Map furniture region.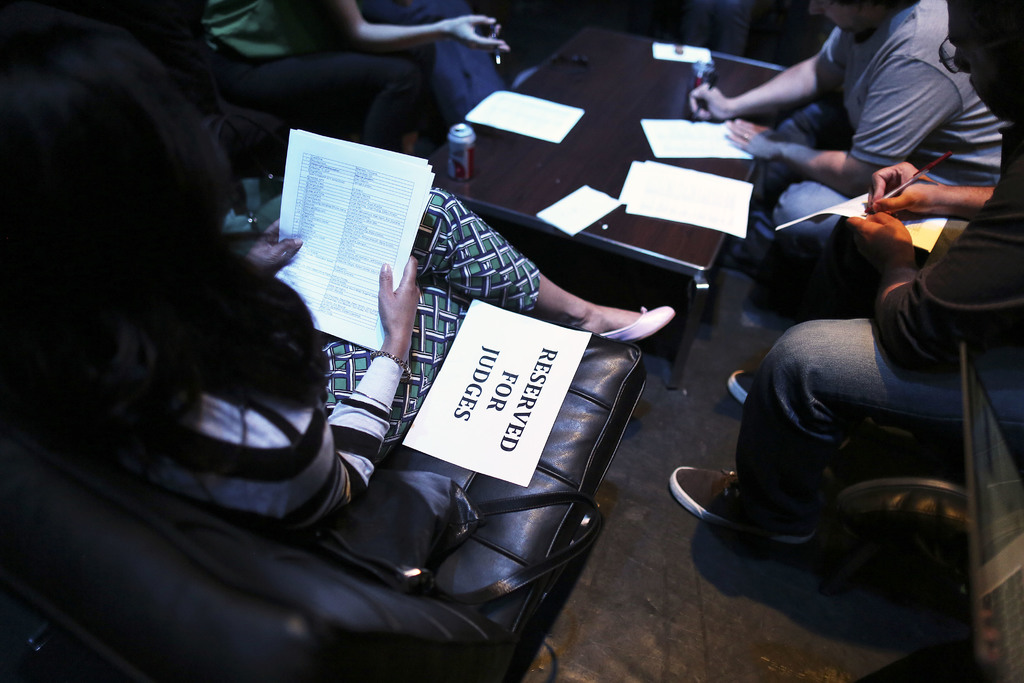
Mapped to <region>420, 26, 790, 393</region>.
